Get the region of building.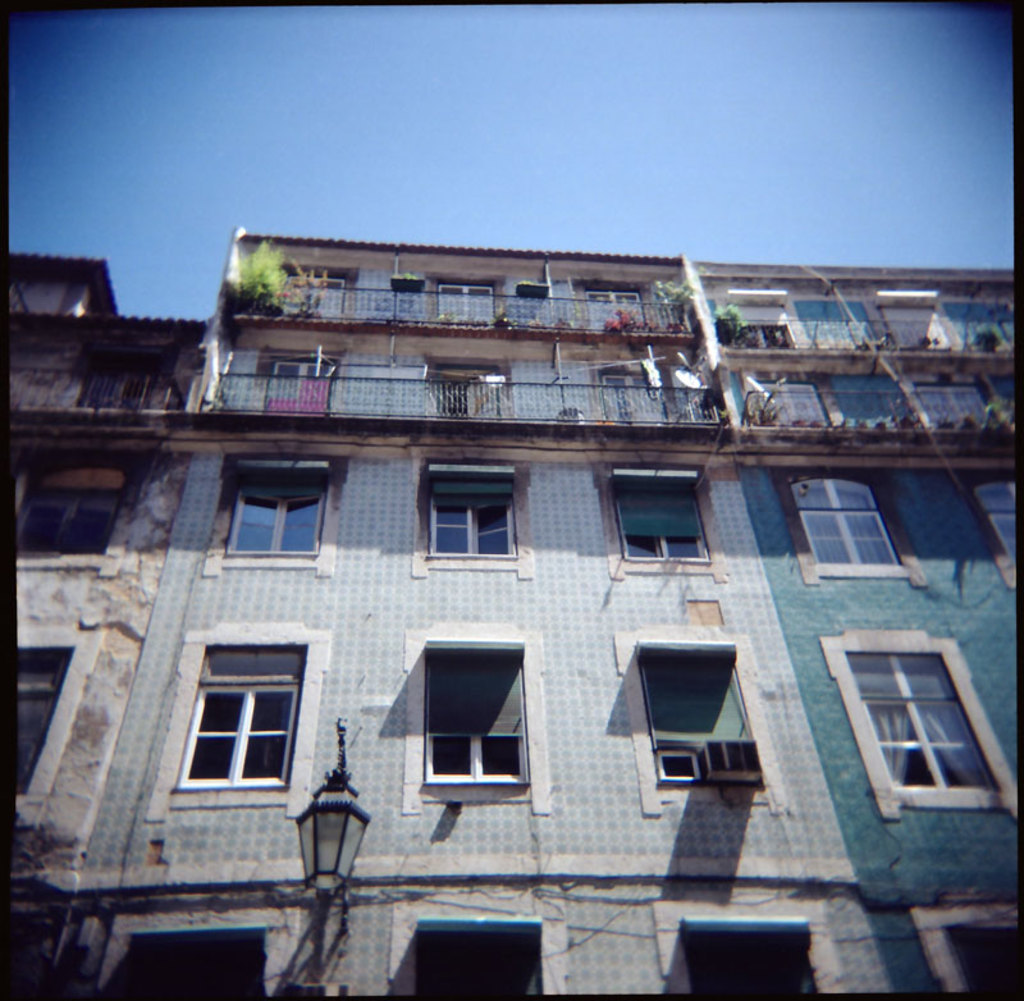
x1=50, y1=229, x2=884, y2=1000.
